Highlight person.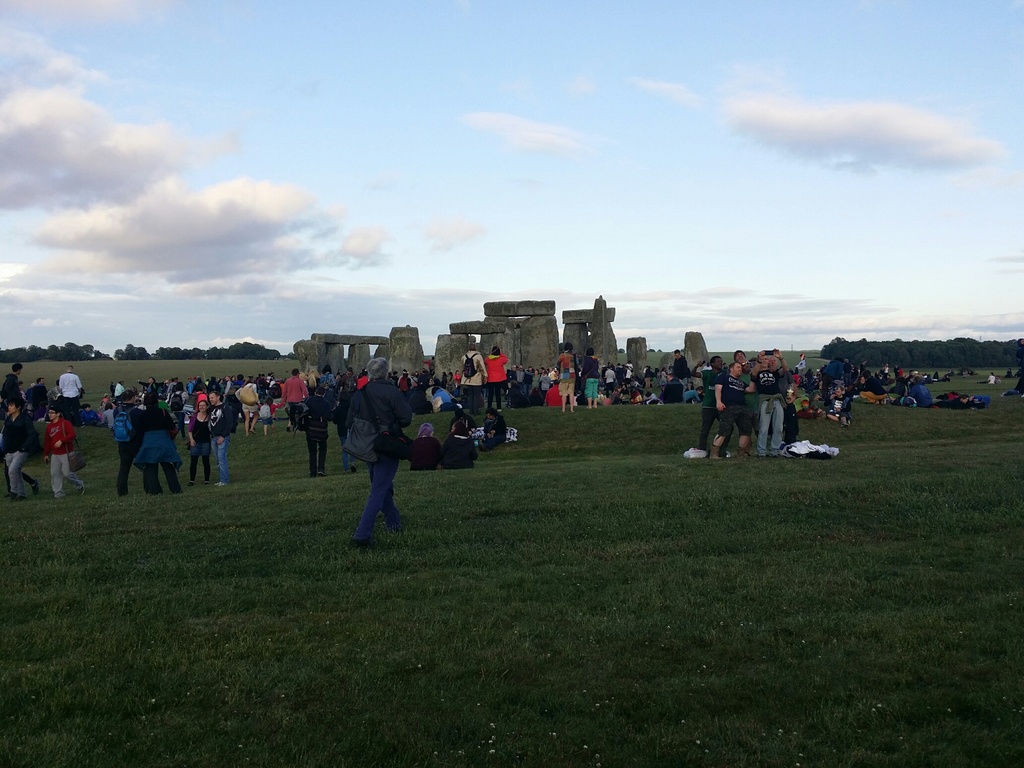
Highlighted region: 433/384/470/425.
